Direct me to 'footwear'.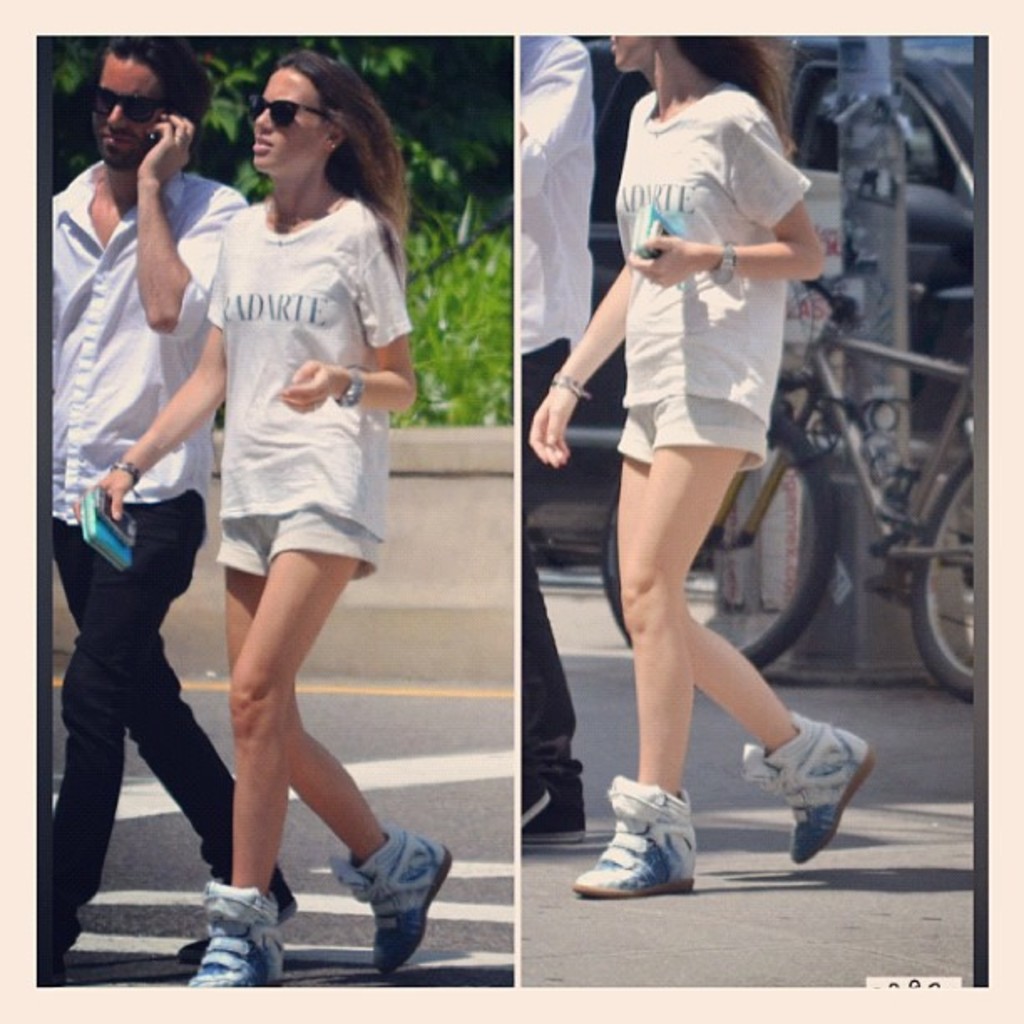
Direction: BBox(330, 822, 453, 969).
